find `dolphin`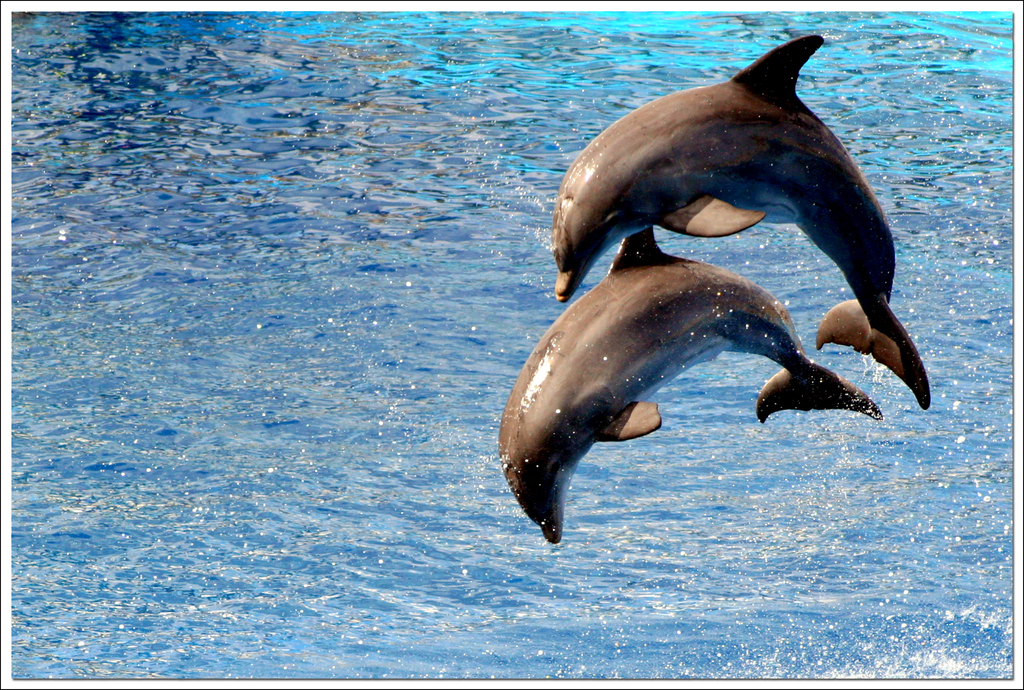
(x1=554, y1=29, x2=933, y2=412)
